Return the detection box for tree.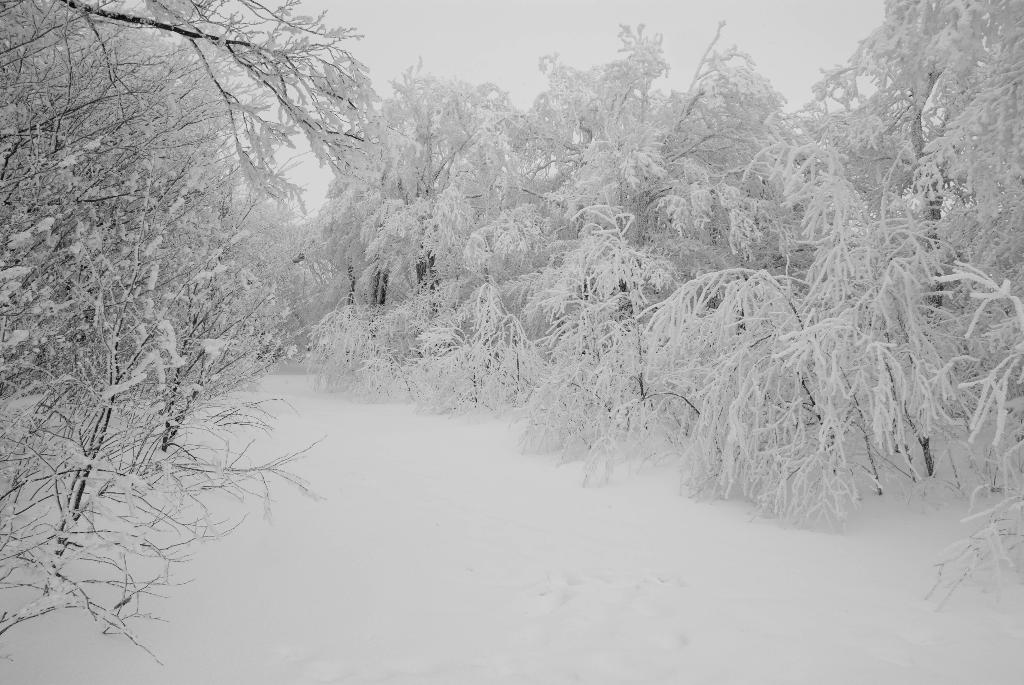
0,0,380,634.
